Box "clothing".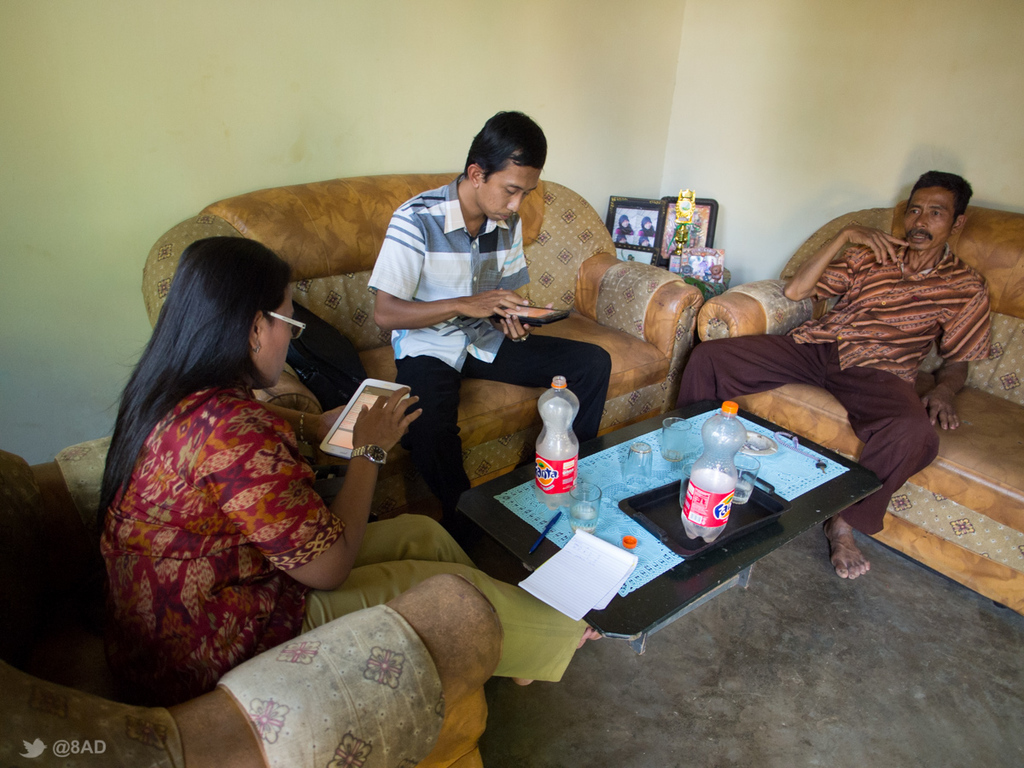
[left=100, top=380, right=587, bottom=682].
